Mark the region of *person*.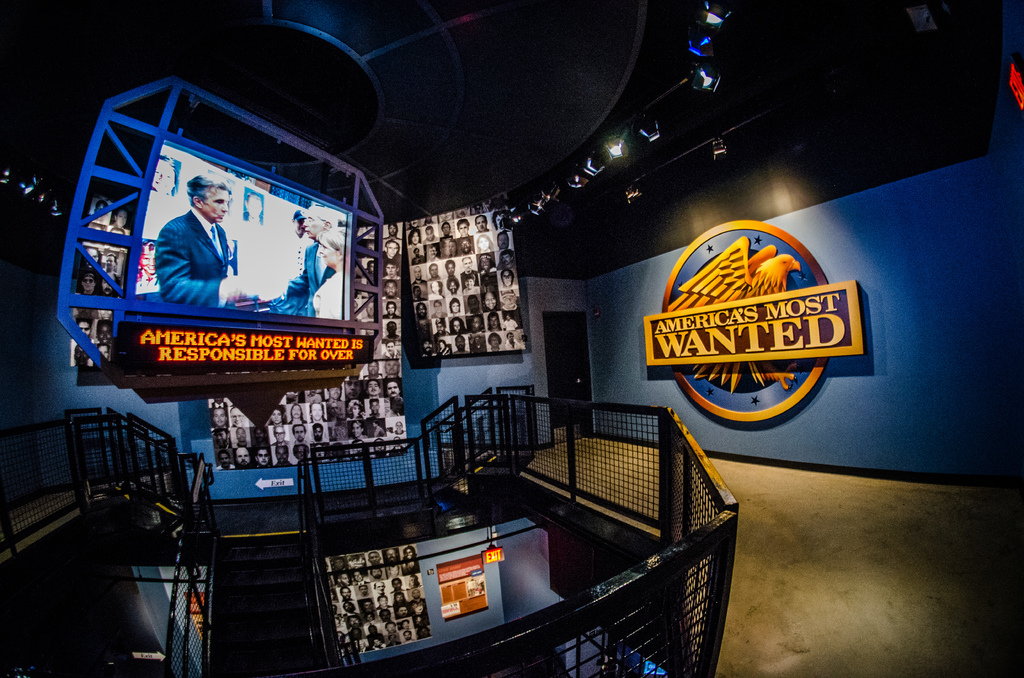
Region: (289,405,302,424).
